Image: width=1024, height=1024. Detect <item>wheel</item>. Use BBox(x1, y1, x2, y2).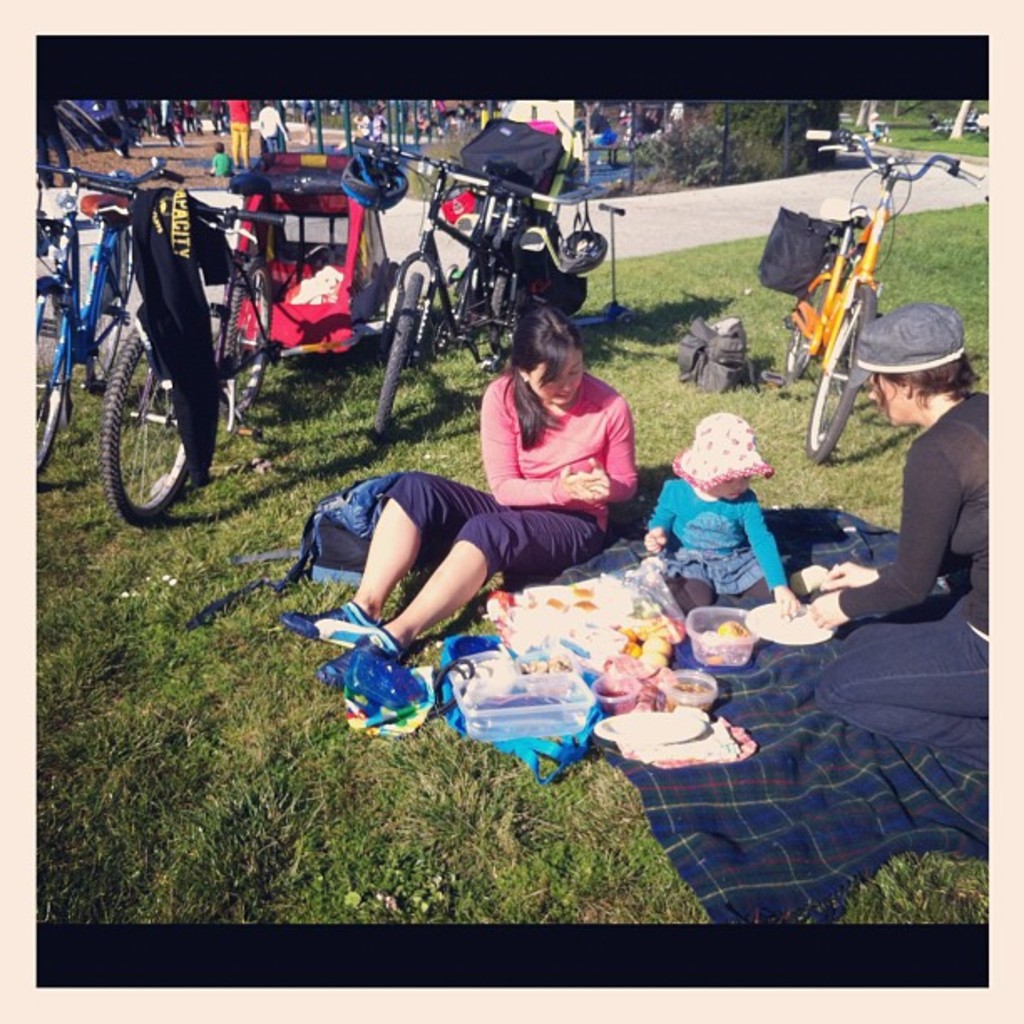
BBox(489, 263, 517, 358).
